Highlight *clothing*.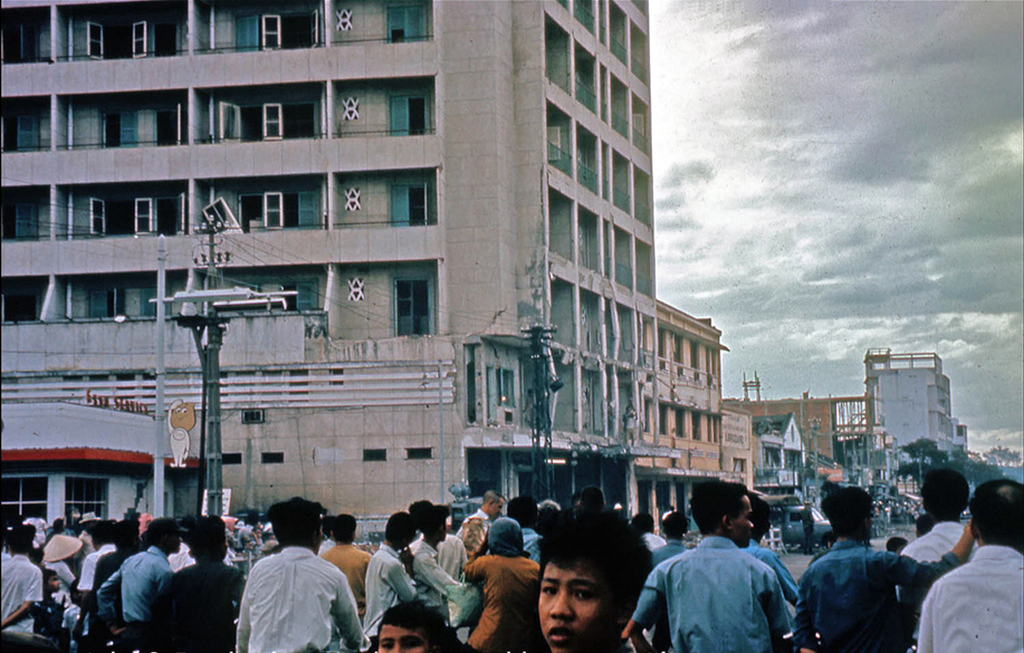
Highlighted region: (901, 521, 976, 614).
